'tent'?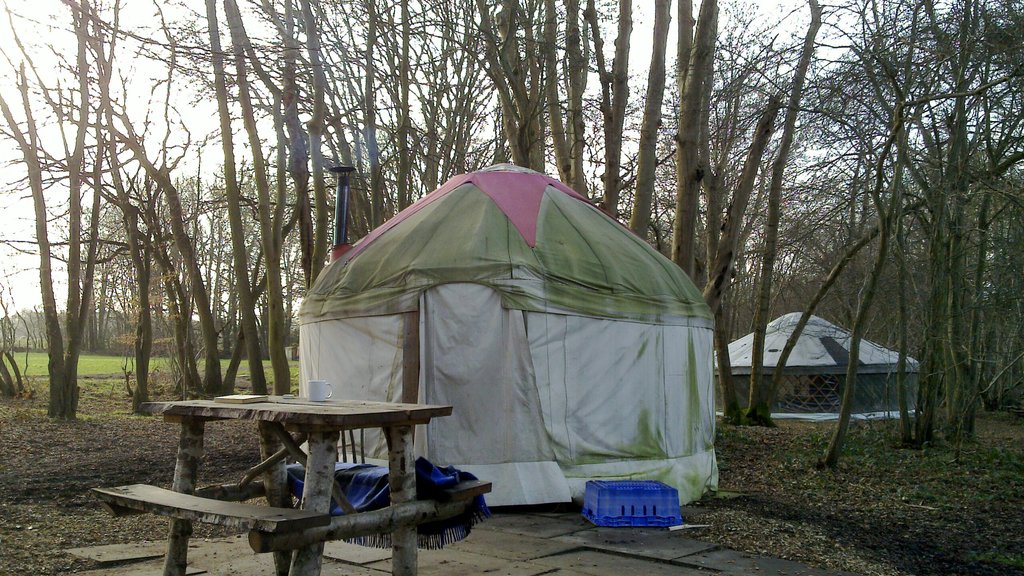
(293,161,719,513)
